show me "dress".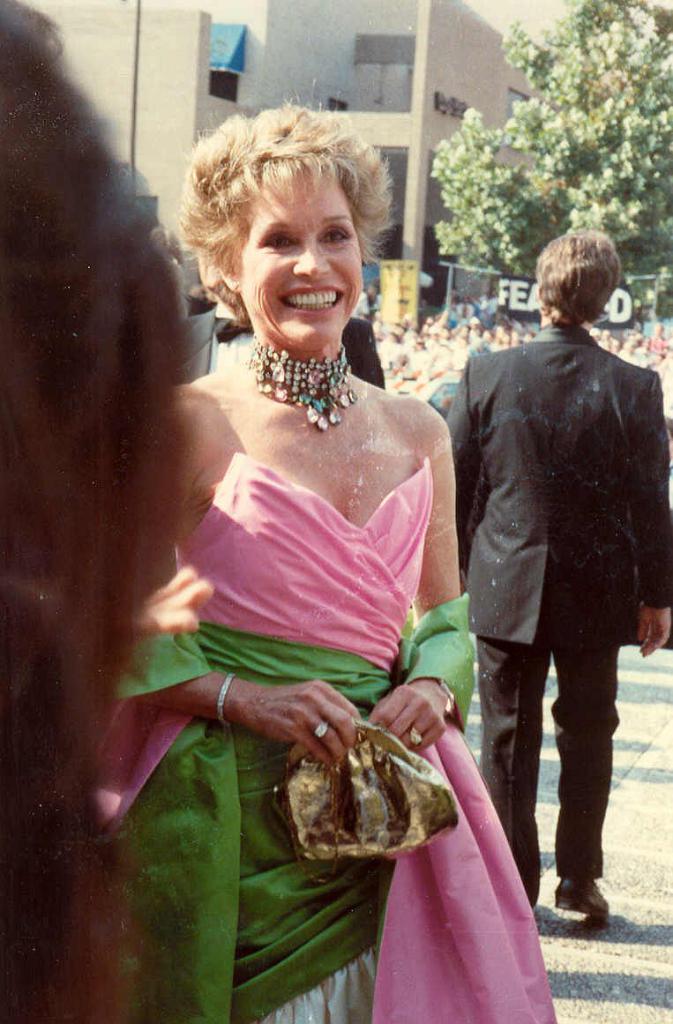
"dress" is here: box(90, 457, 560, 1023).
